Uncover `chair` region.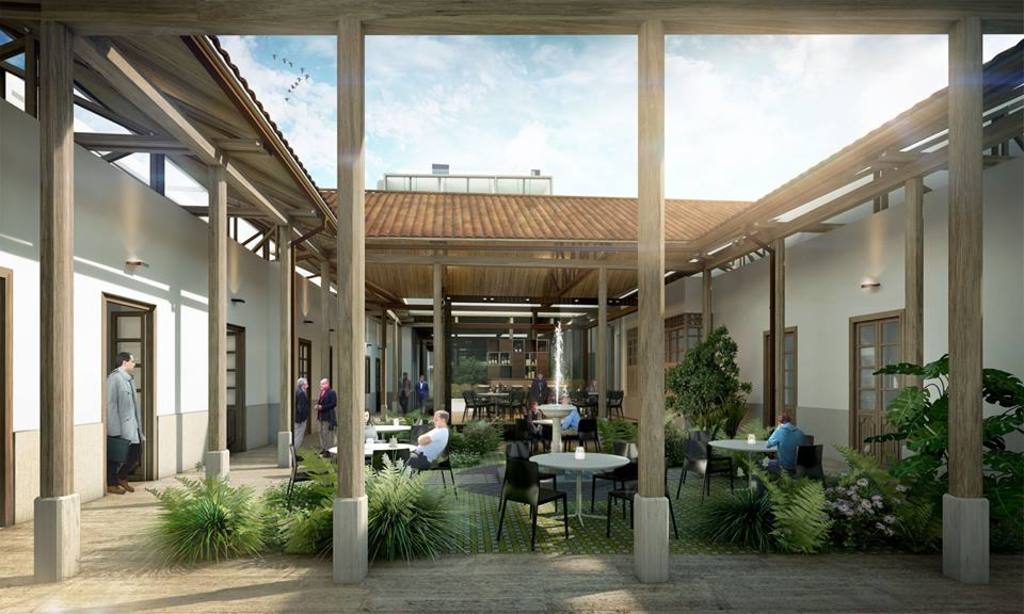
Uncovered: x1=461, y1=392, x2=491, y2=422.
